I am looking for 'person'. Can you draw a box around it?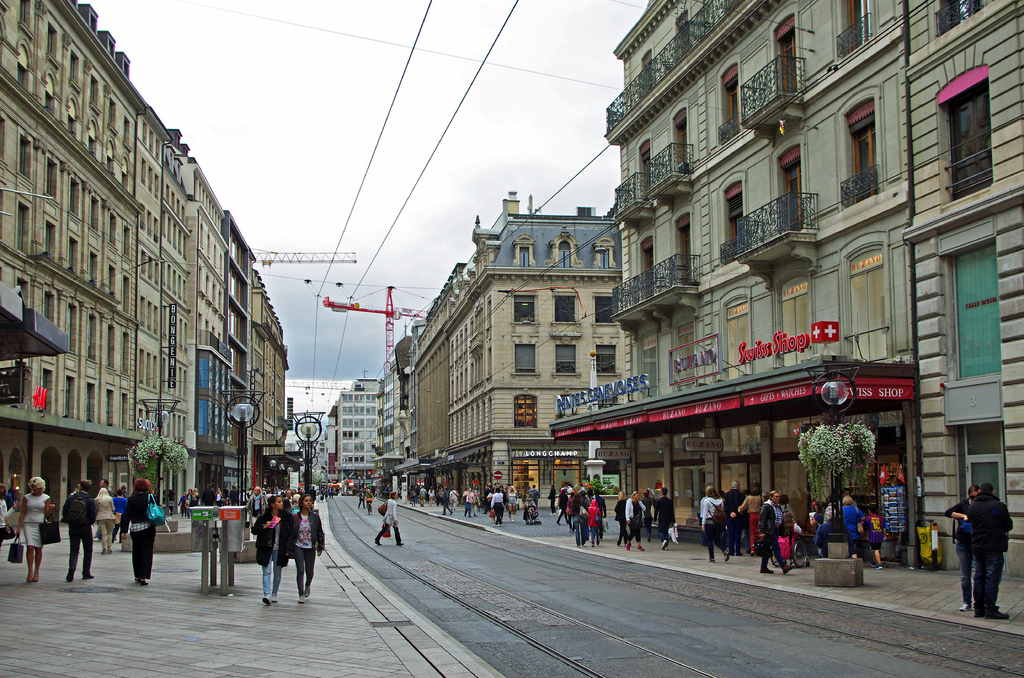
Sure, the bounding box is select_region(862, 505, 886, 571).
